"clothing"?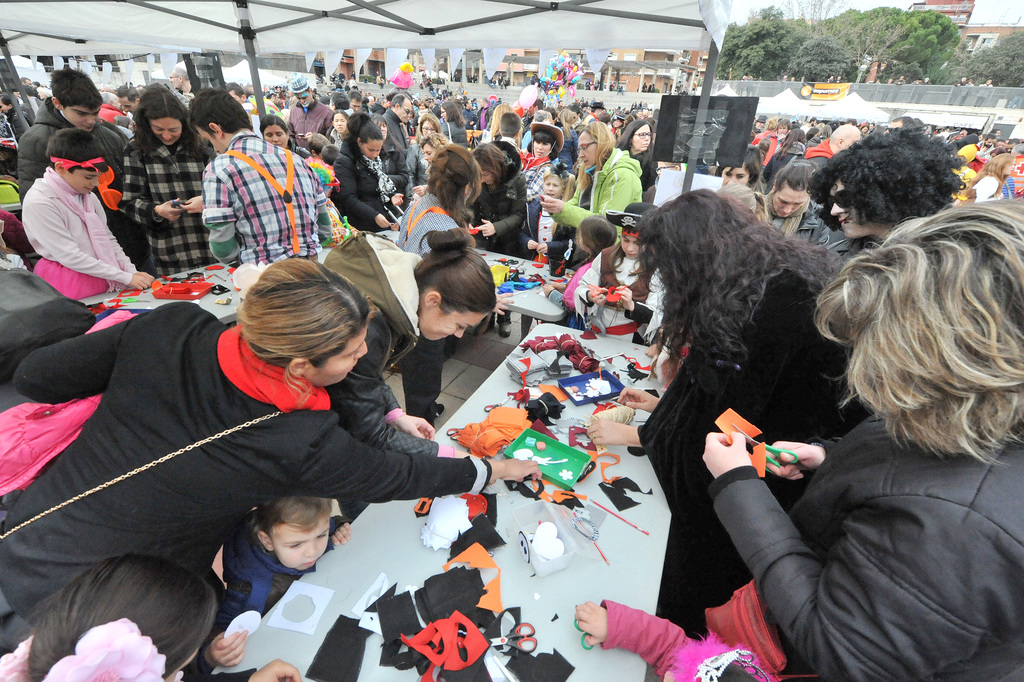
890,76,906,101
